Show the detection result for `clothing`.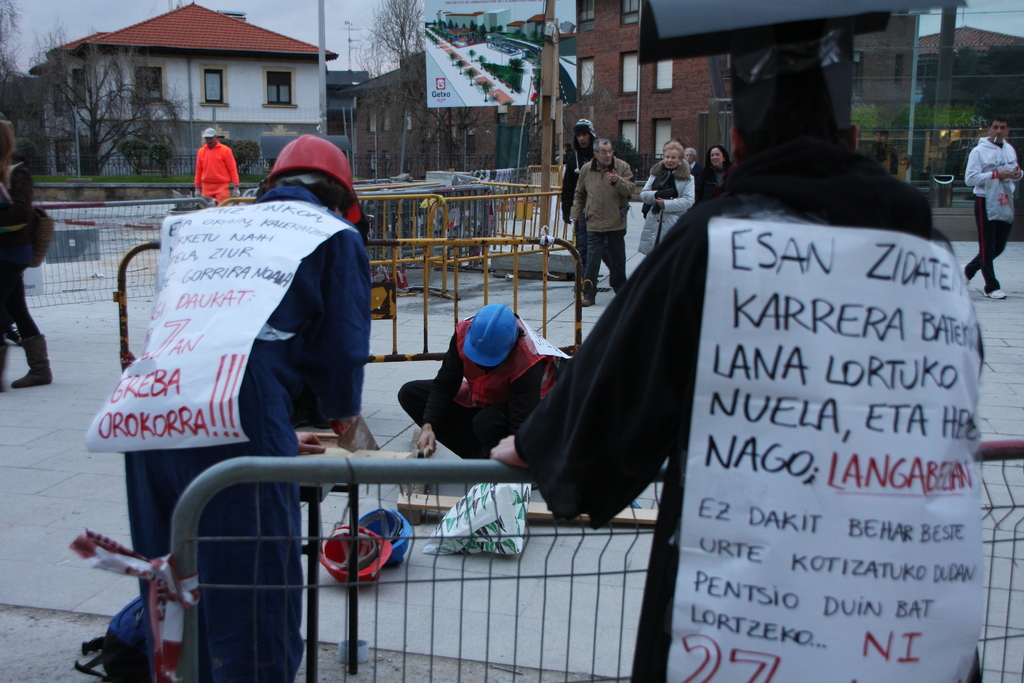
select_region(464, 136, 937, 655).
